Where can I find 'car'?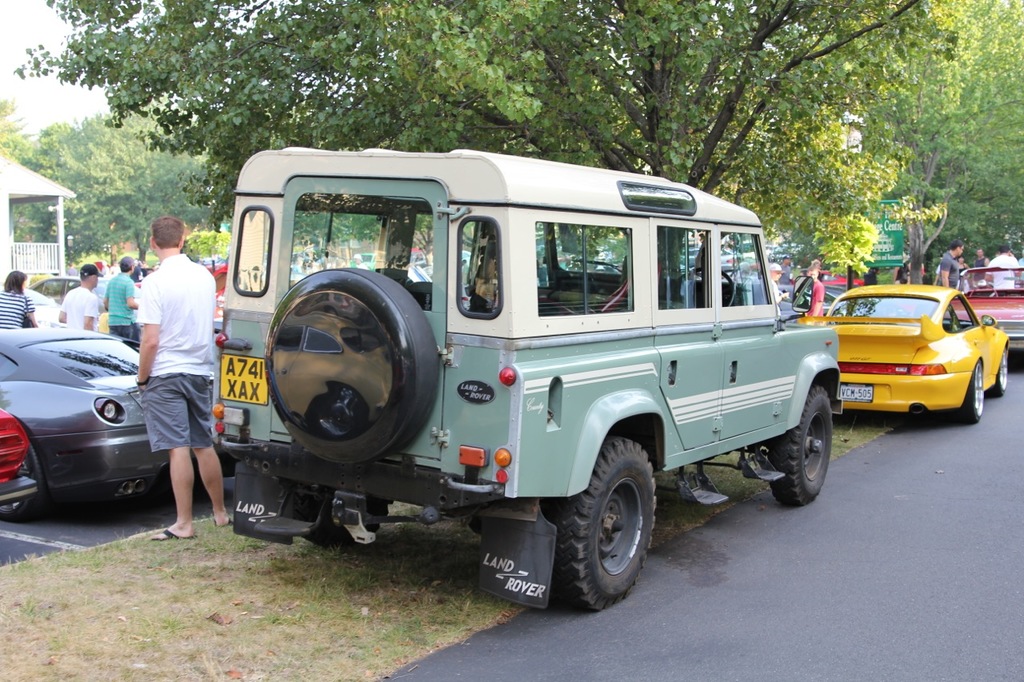
You can find it at box(814, 282, 1006, 425).
